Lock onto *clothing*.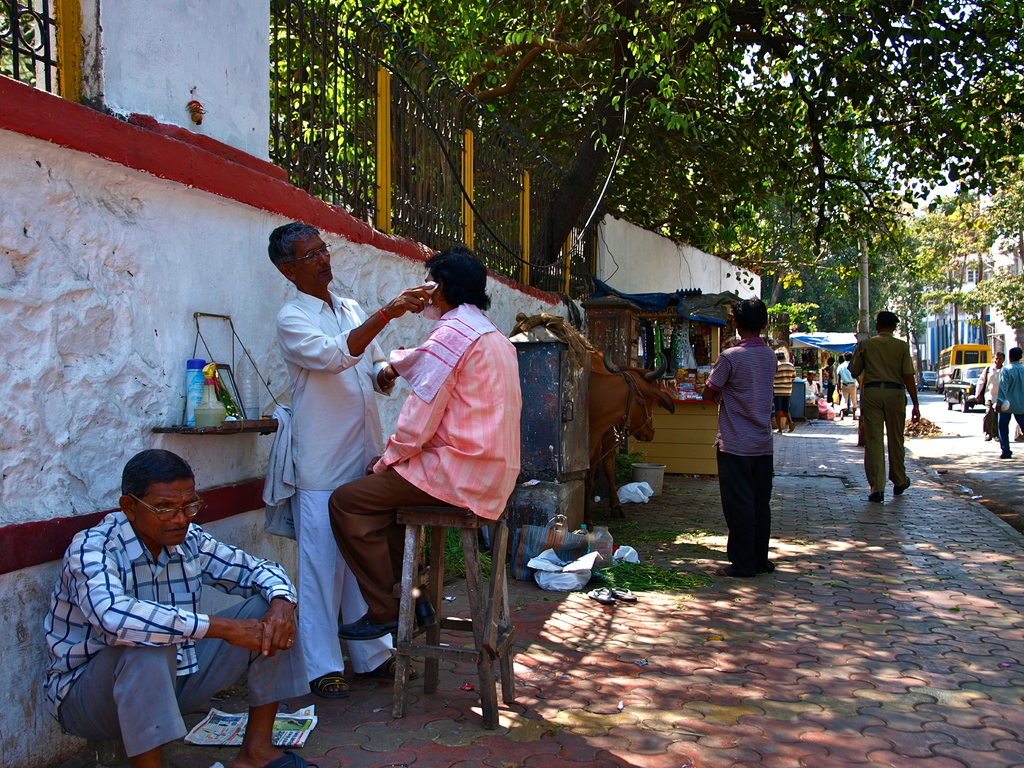
Locked: locate(325, 304, 520, 619).
